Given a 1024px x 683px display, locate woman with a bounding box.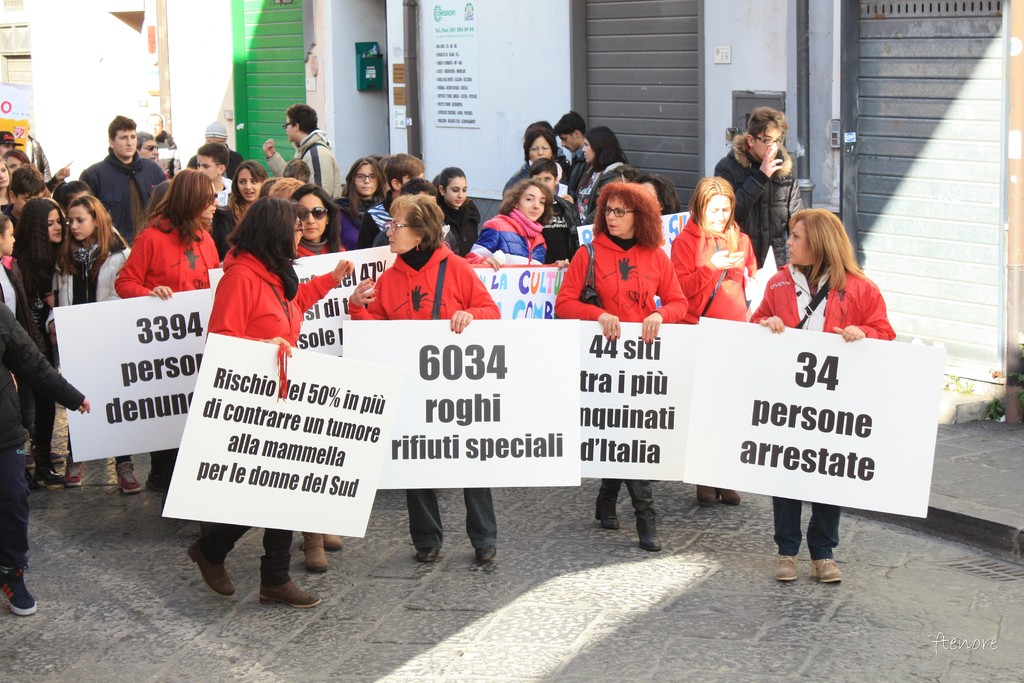
Located: {"x1": 435, "y1": 168, "x2": 486, "y2": 263}.
